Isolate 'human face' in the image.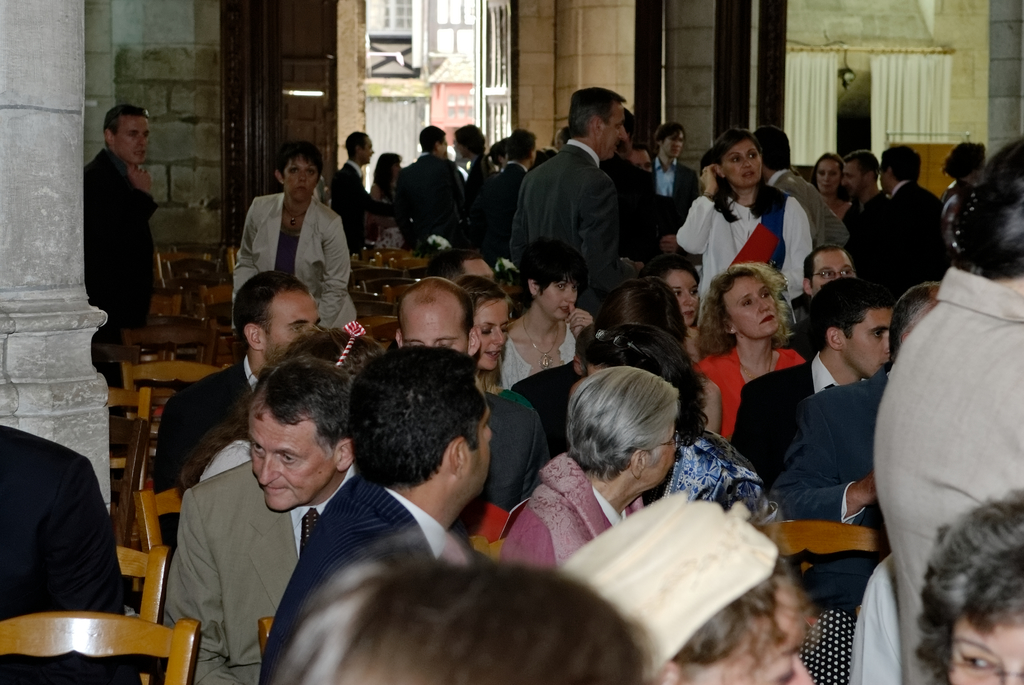
Isolated region: Rect(666, 269, 700, 327).
